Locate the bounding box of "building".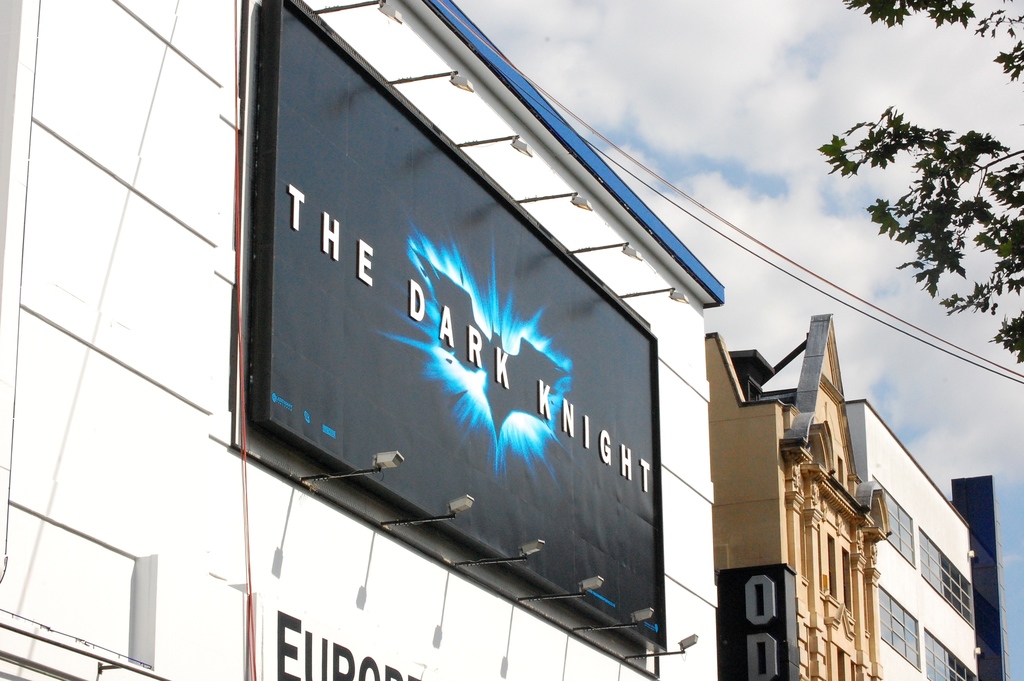
Bounding box: left=945, top=477, right=1016, bottom=680.
